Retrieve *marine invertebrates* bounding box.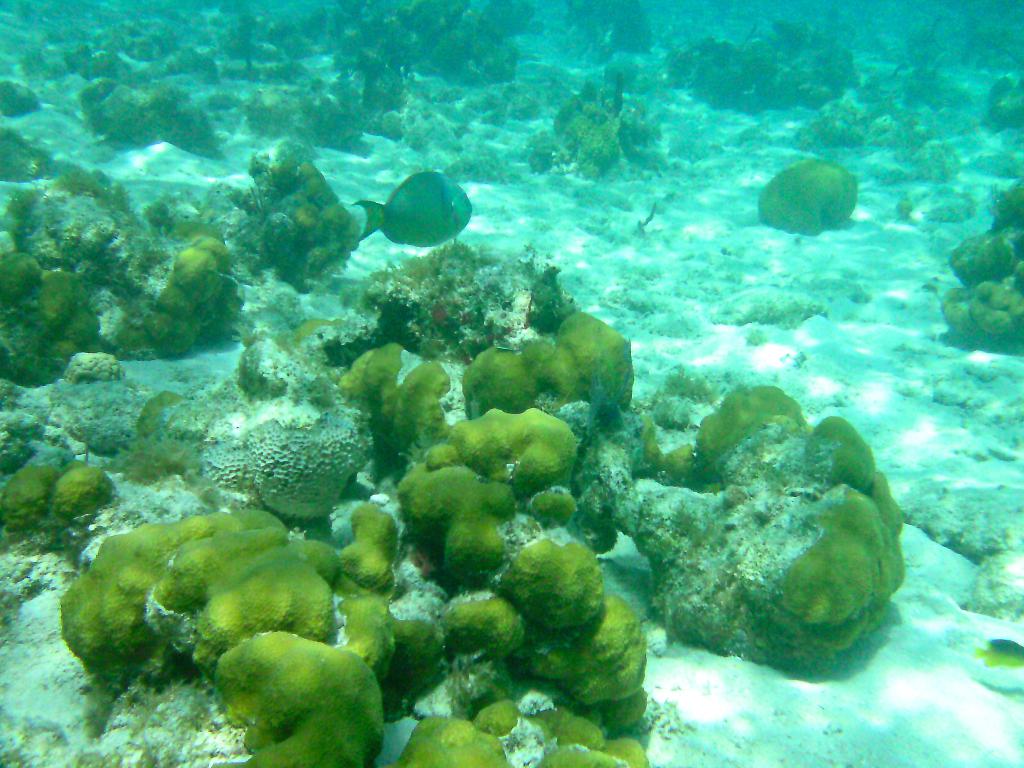
Bounding box: 175,628,376,767.
